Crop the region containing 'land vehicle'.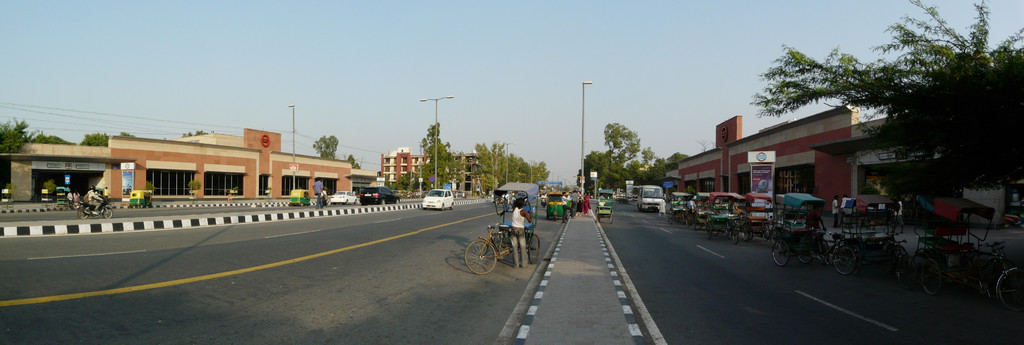
Crop region: 129/190/151/204.
